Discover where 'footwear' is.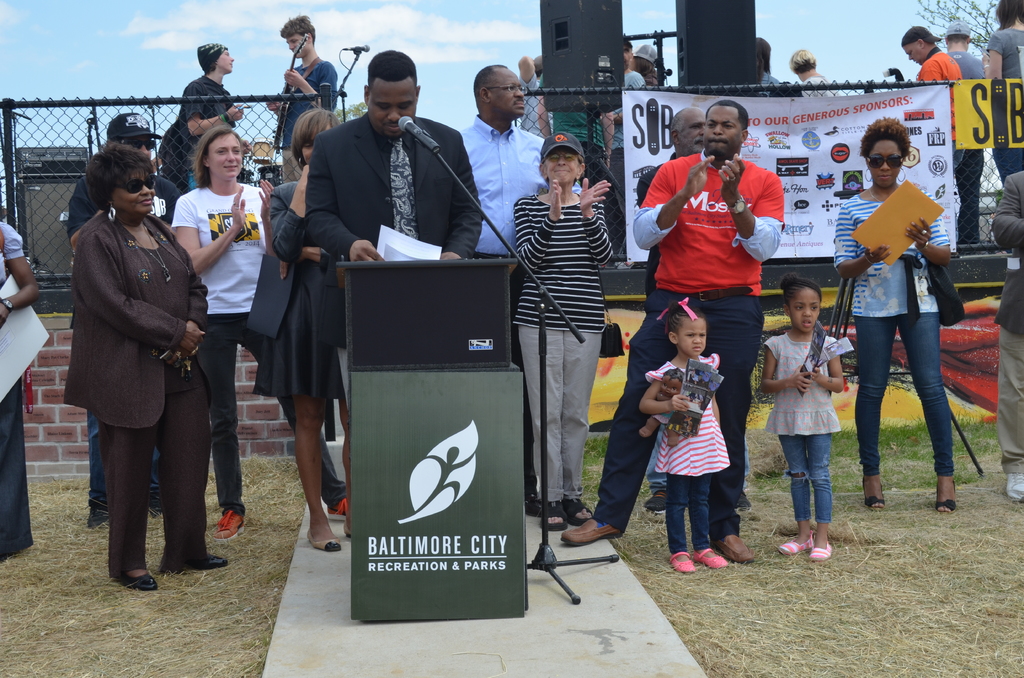
Discovered at 219 506 243 538.
